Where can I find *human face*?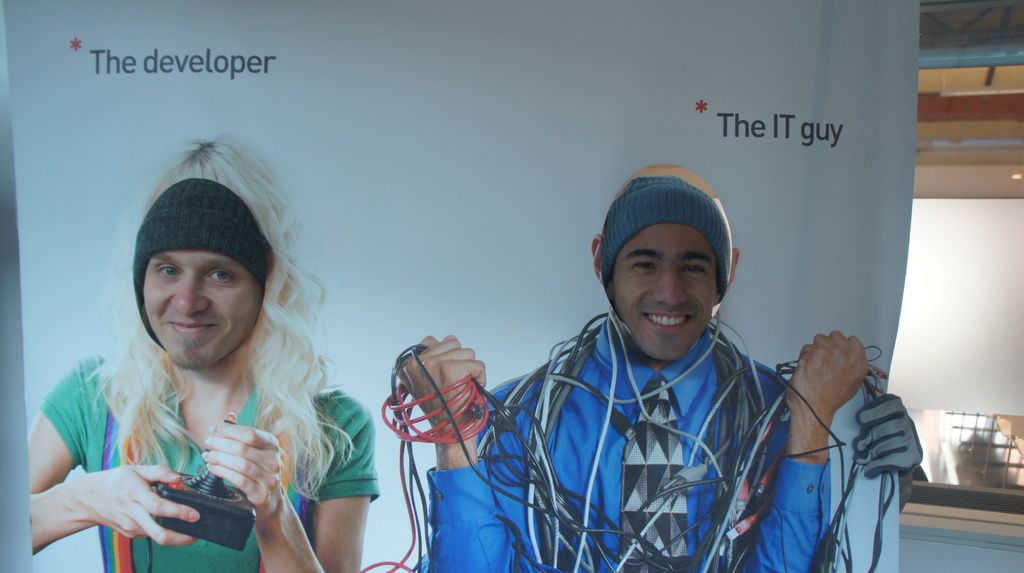
You can find it at [138, 250, 259, 375].
